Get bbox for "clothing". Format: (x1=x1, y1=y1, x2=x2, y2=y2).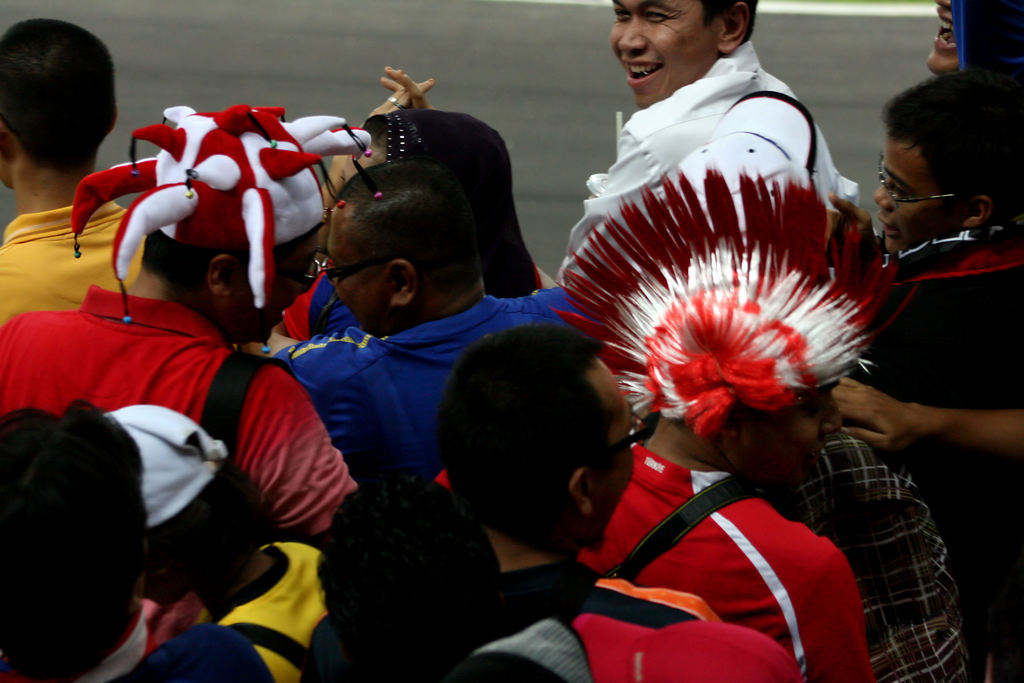
(x1=69, y1=609, x2=279, y2=682).
